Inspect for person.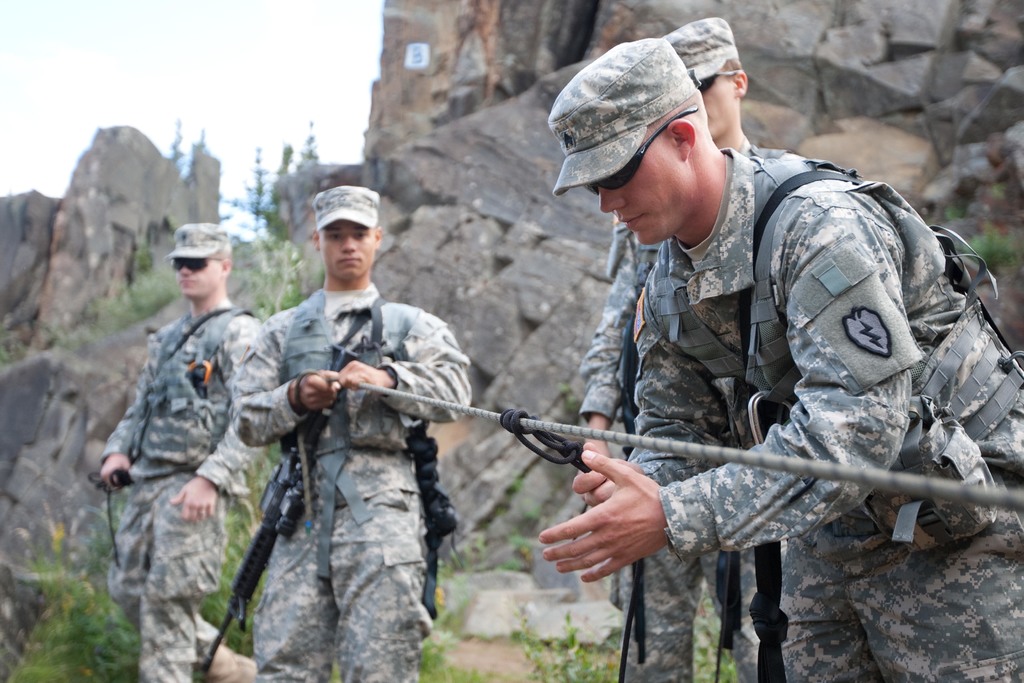
Inspection: [left=220, top=179, right=473, bottom=682].
